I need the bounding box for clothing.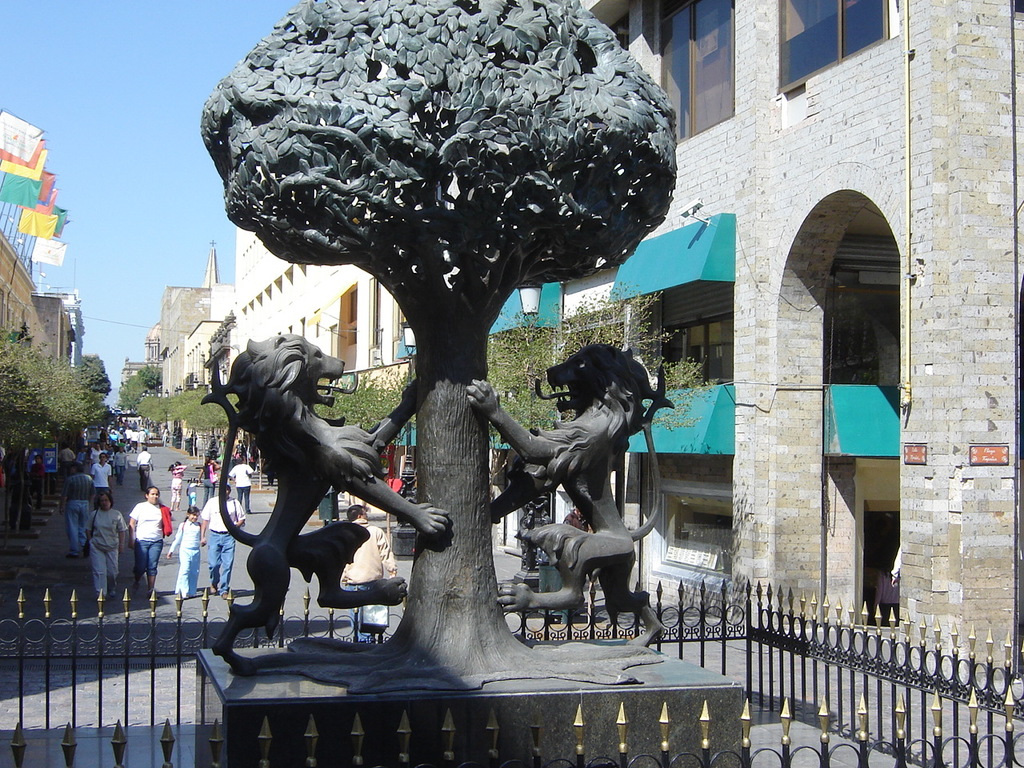
Here it is: bbox(24, 463, 48, 506).
